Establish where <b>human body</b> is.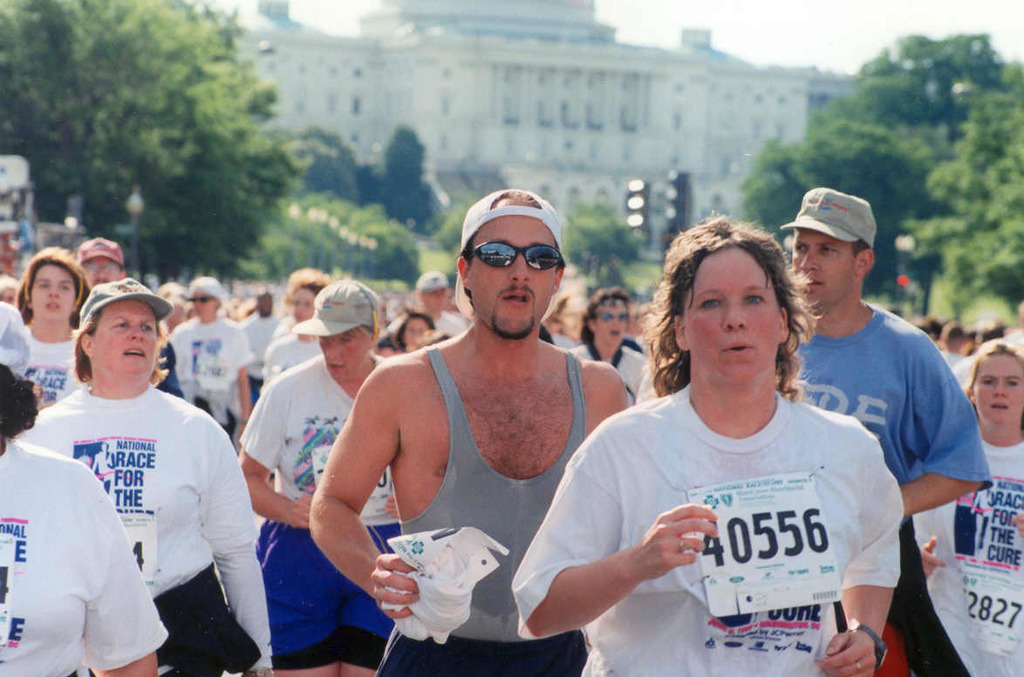
Established at (512,213,908,676).
